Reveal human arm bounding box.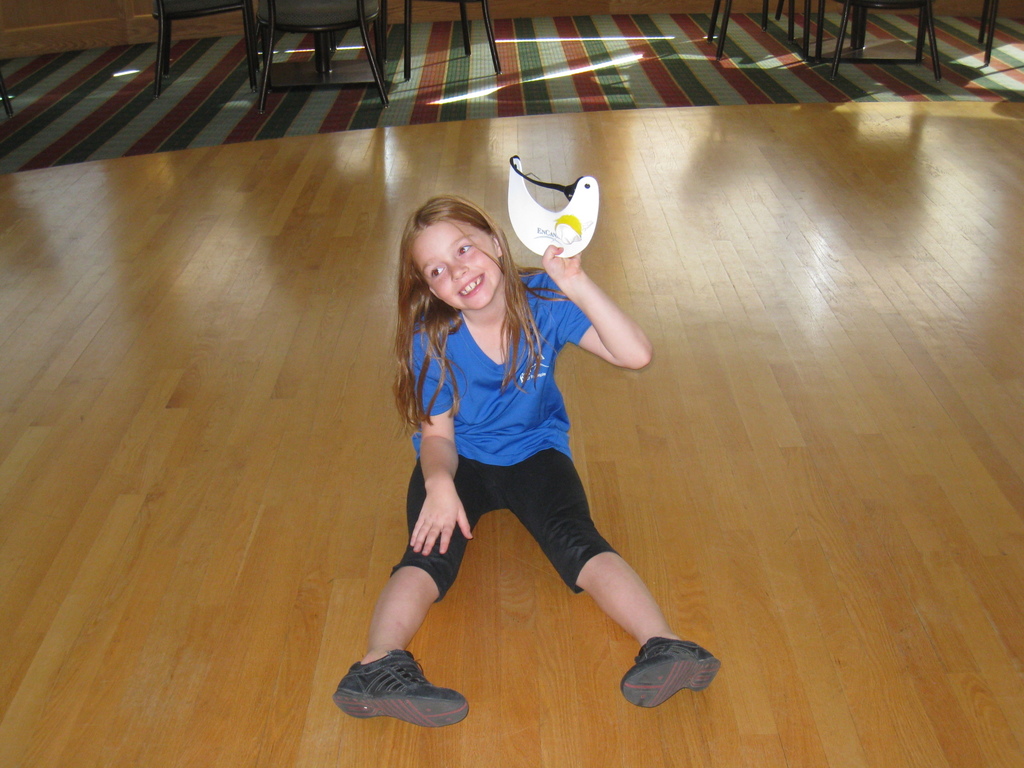
Revealed: 406, 331, 474, 558.
